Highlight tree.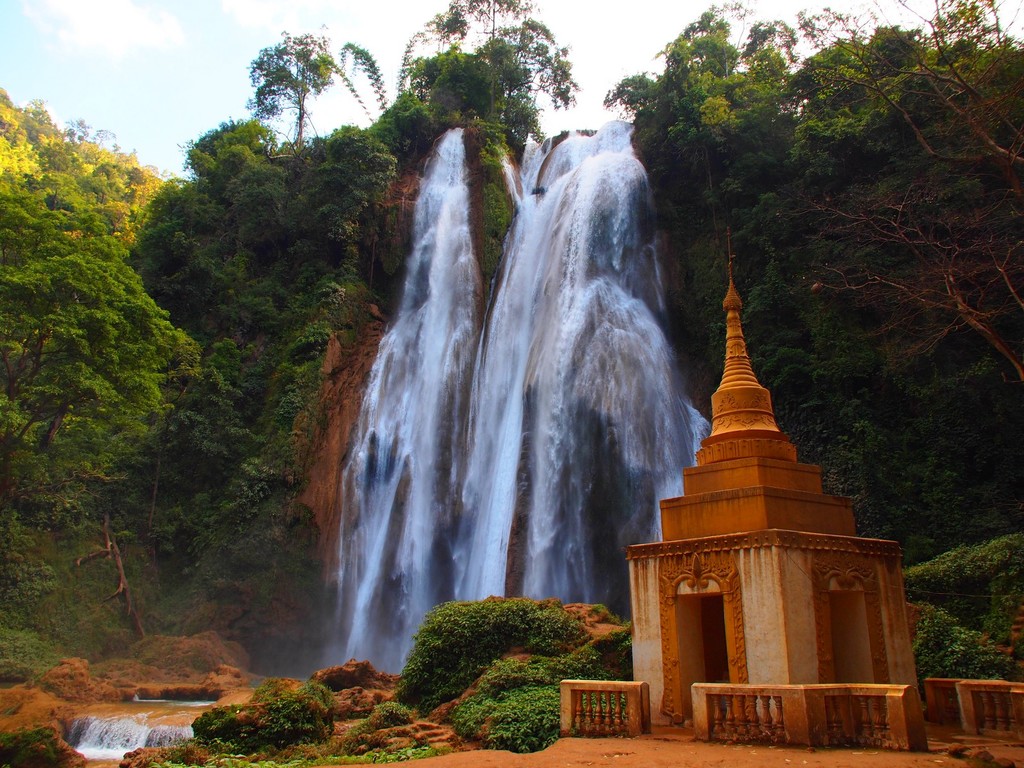
Highlighted region: x1=787, y1=0, x2=1023, y2=189.
